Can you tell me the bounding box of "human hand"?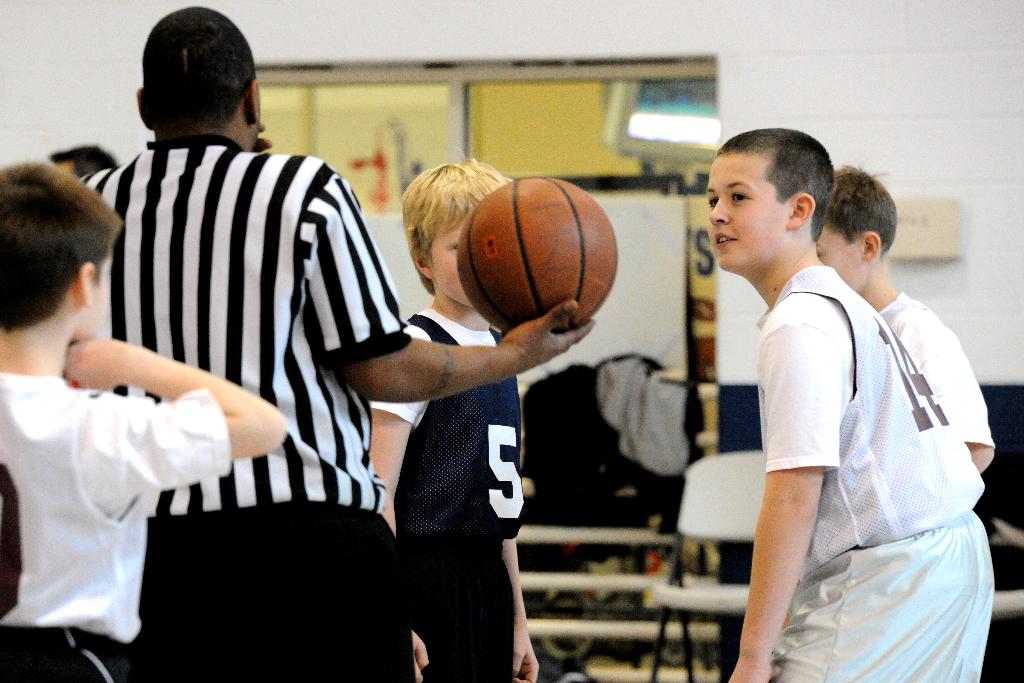
bbox=(410, 631, 431, 682).
